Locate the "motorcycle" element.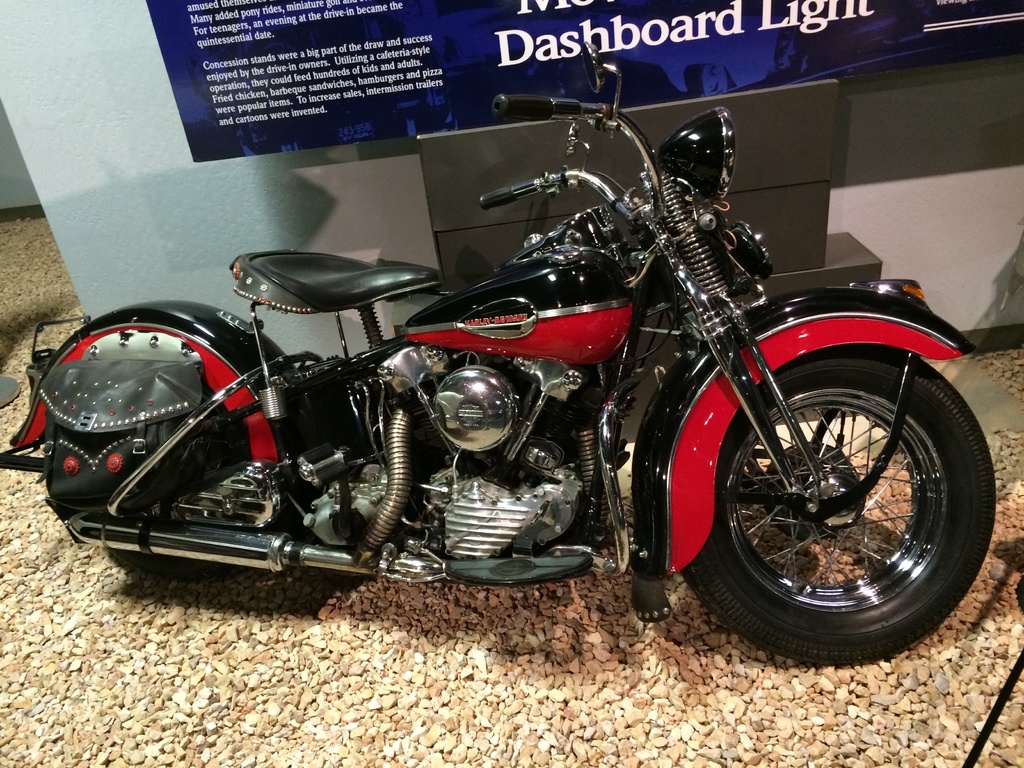
Element bbox: BBox(0, 36, 995, 667).
